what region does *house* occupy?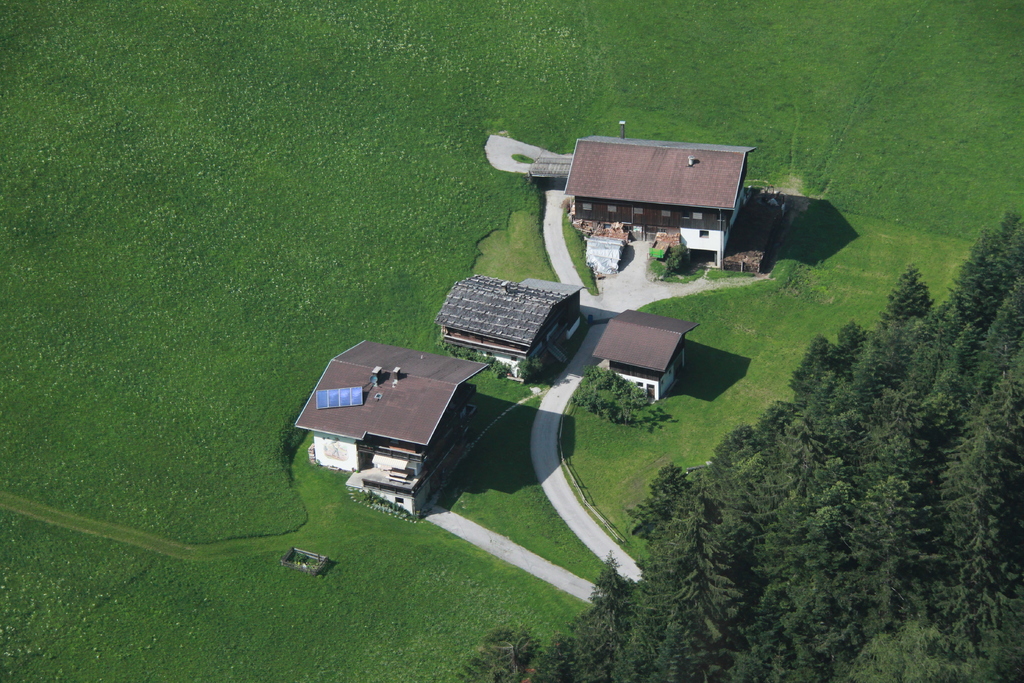
bbox(306, 317, 484, 519).
